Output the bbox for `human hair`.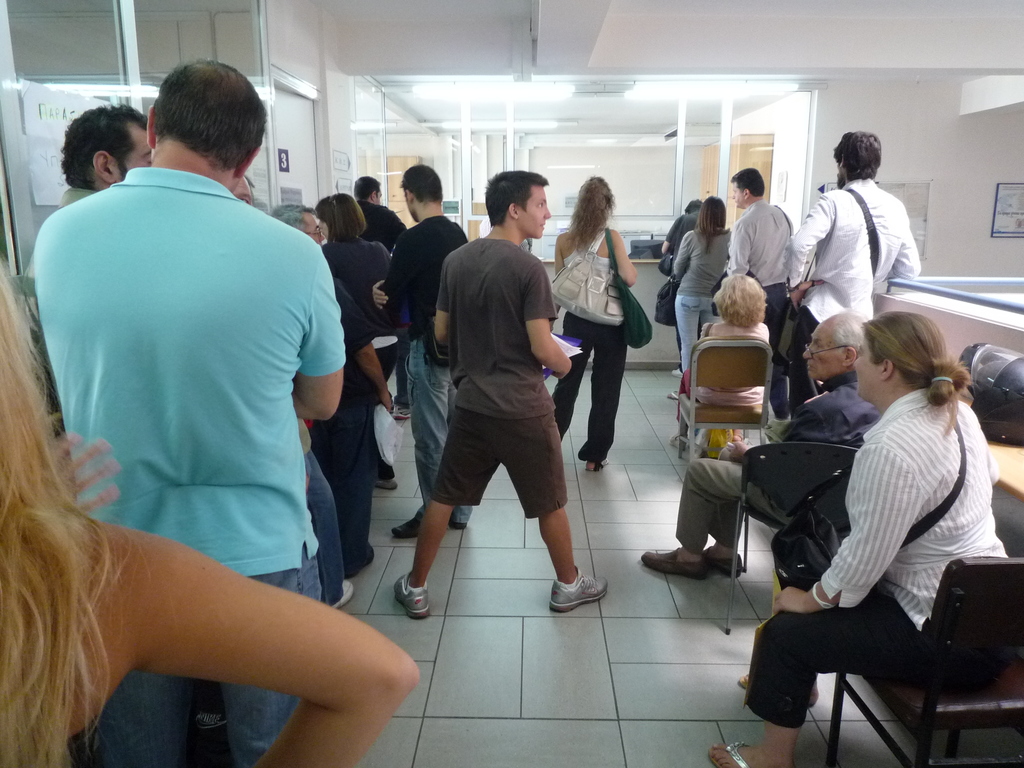
BBox(562, 173, 616, 250).
